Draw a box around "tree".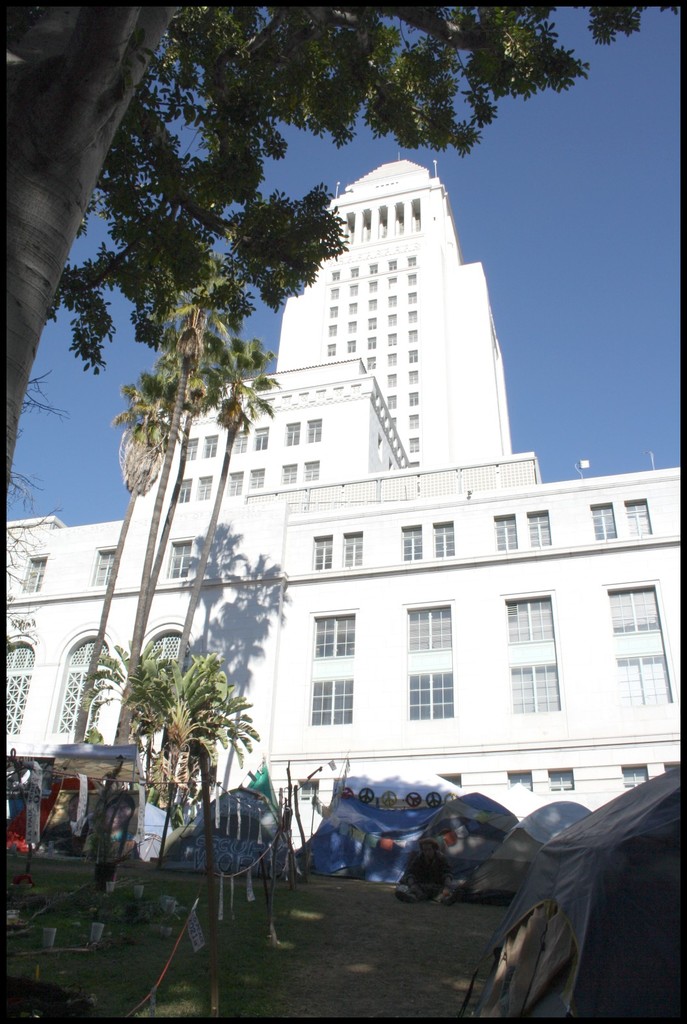
{"x1": 124, "y1": 618, "x2": 257, "y2": 832}.
